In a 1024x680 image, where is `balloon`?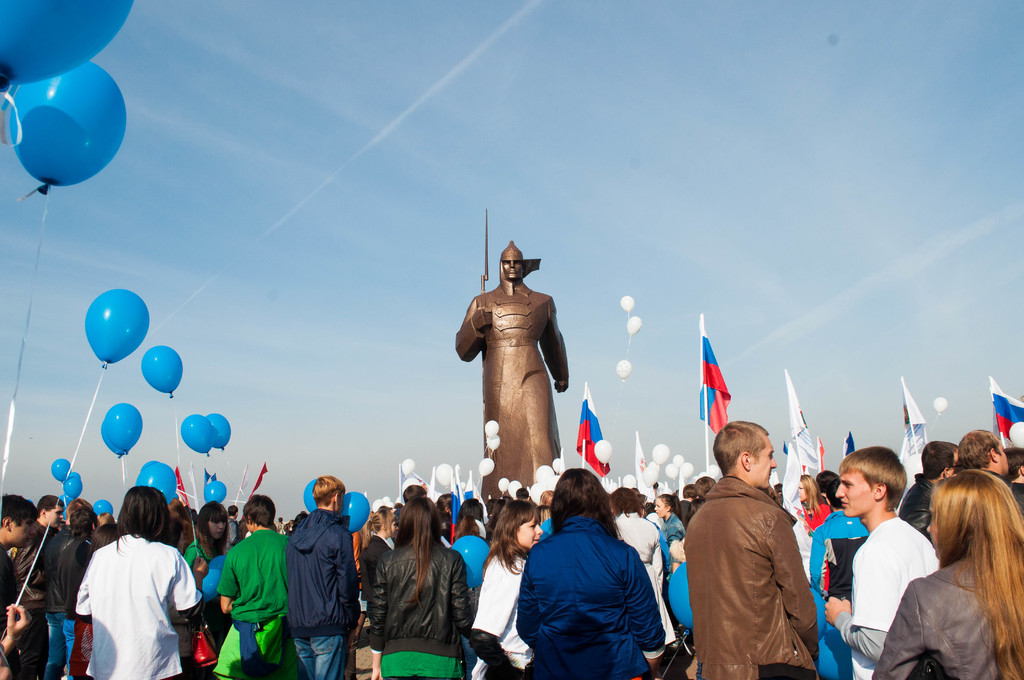
locate(606, 483, 616, 493).
